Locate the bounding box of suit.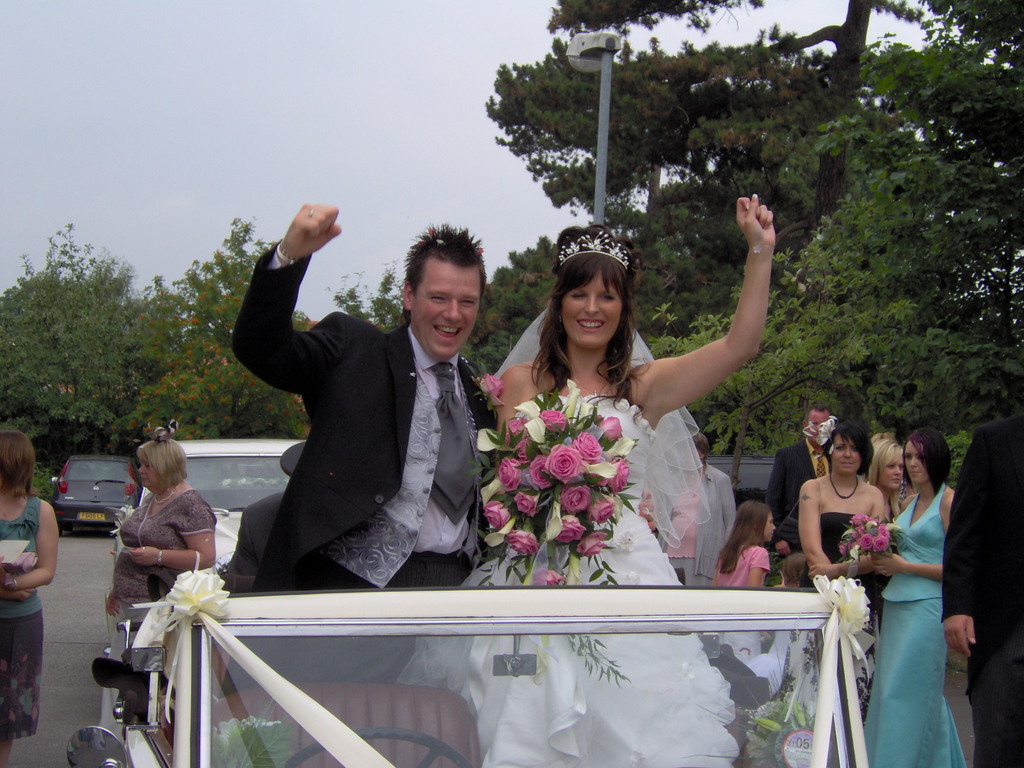
Bounding box: locate(940, 404, 1023, 767).
